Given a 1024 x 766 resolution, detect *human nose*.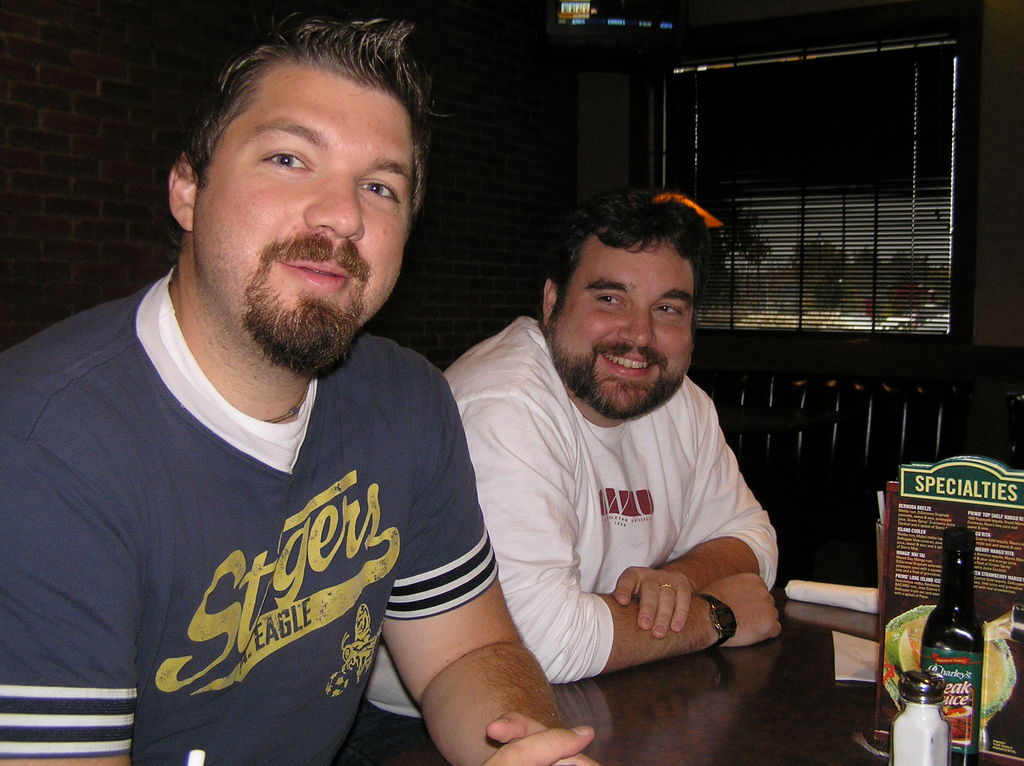
<box>619,308,653,349</box>.
